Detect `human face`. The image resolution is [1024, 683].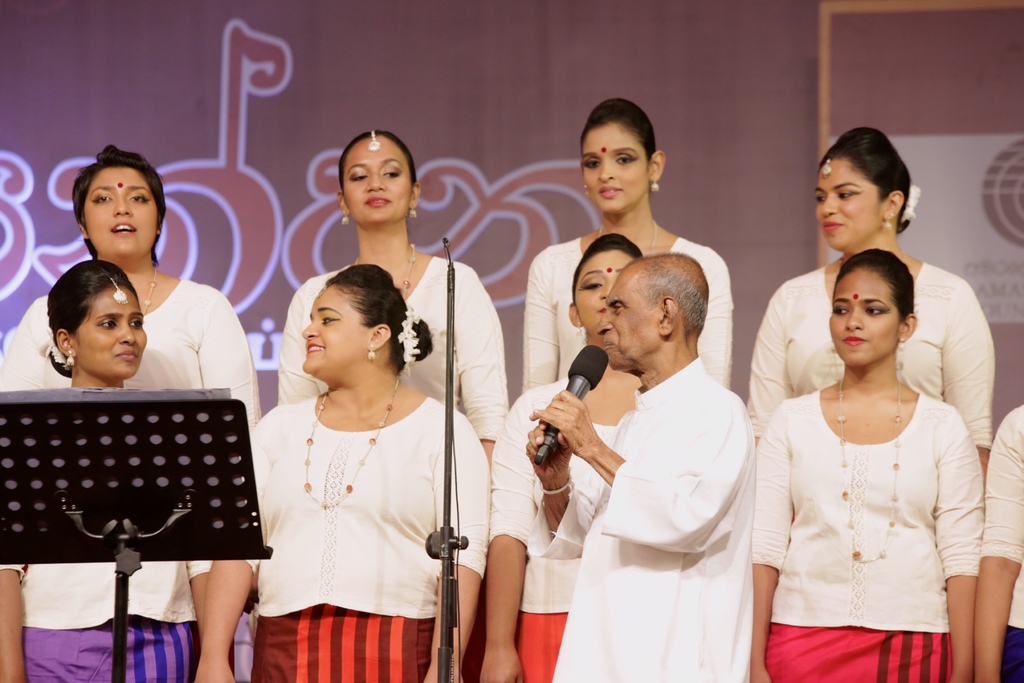
bbox=(584, 113, 646, 211).
